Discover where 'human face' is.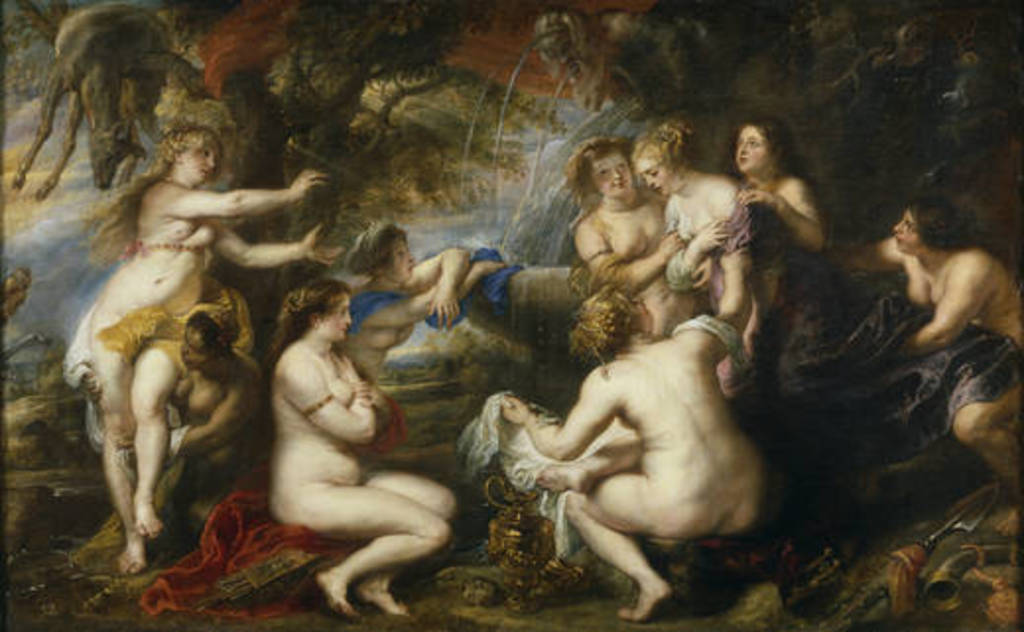
Discovered at crop(616, 295, 656, 333).
